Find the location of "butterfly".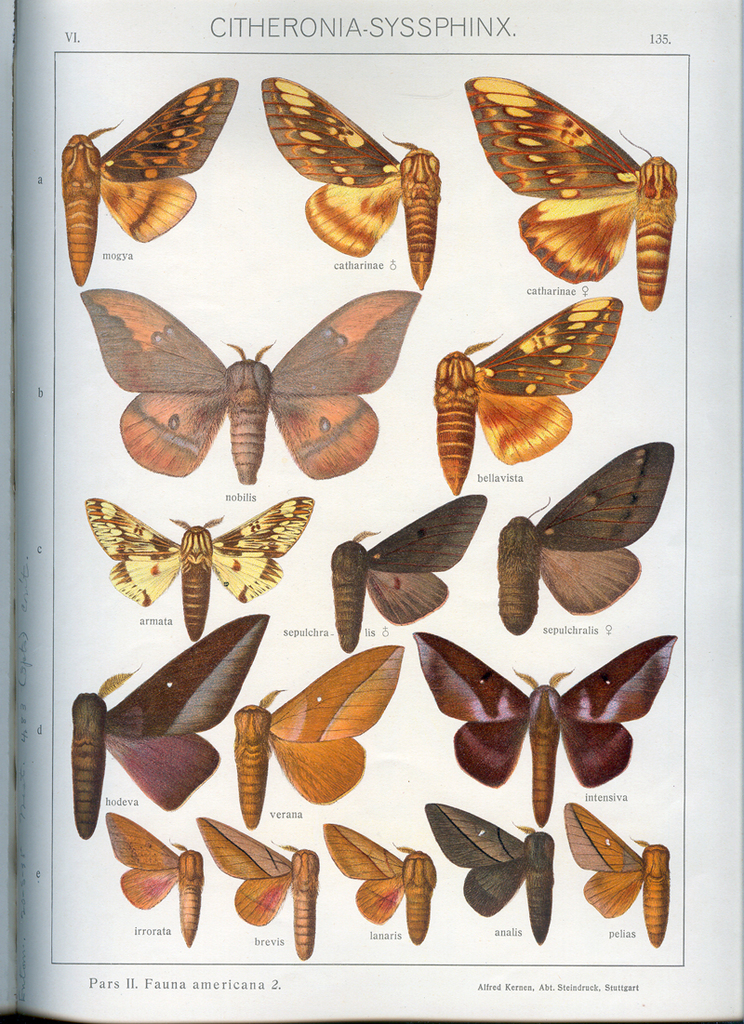
Location: (left=493, top=443, right=677, bottom=635).
